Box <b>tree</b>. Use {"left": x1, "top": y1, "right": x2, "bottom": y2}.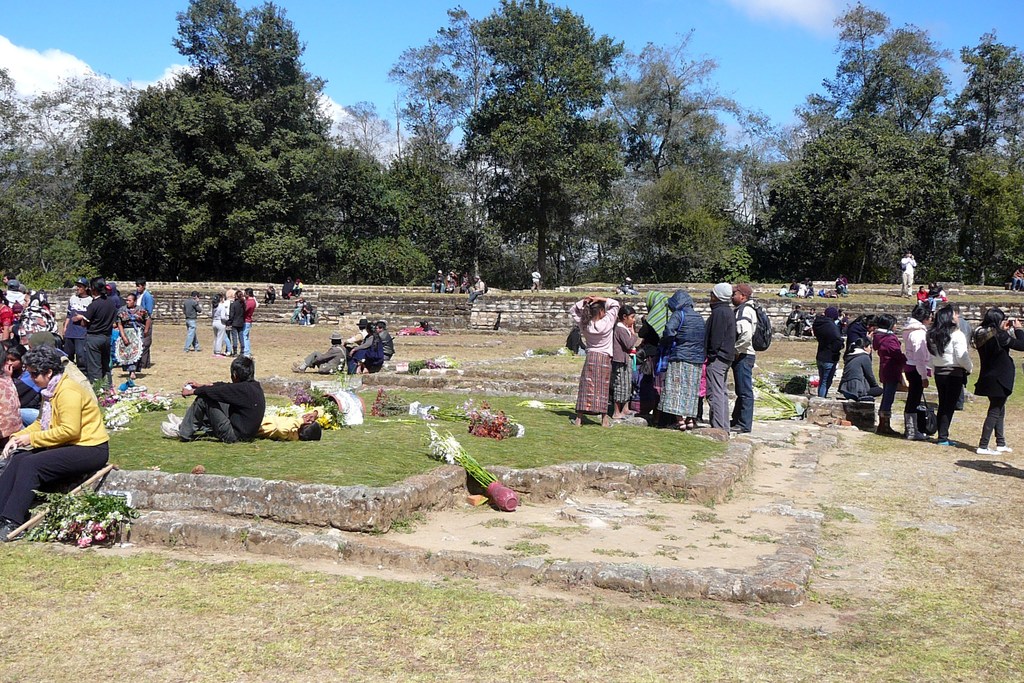
{"left": 791, "top": 4, "right": 955, "bottom": 278}.
